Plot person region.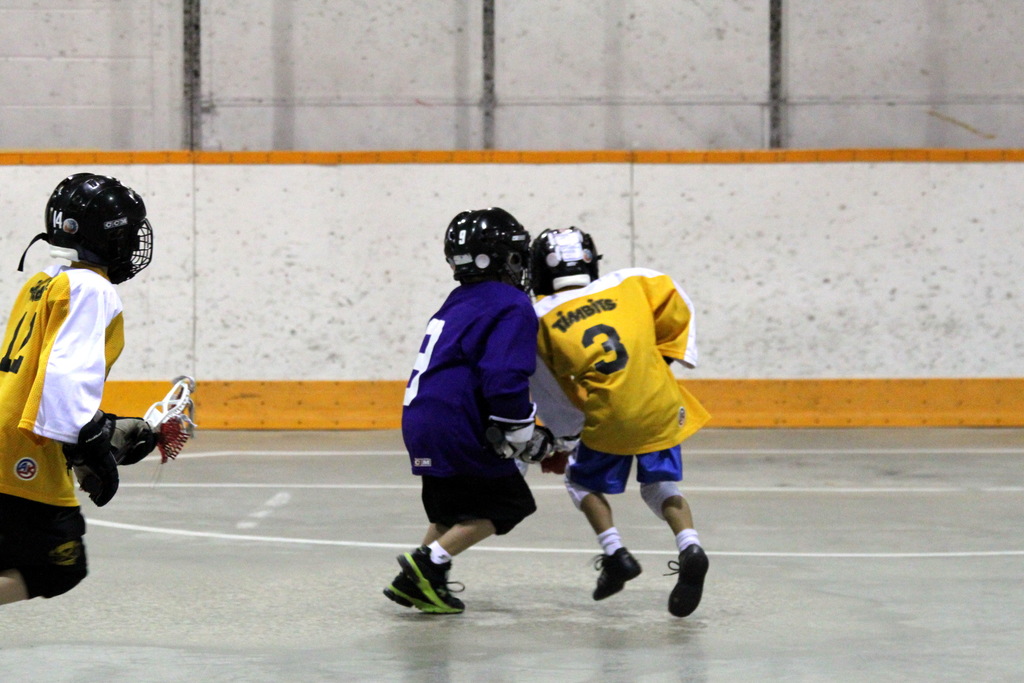
Plotted at <bbox>520, 229, 716, 621</bbox>.
